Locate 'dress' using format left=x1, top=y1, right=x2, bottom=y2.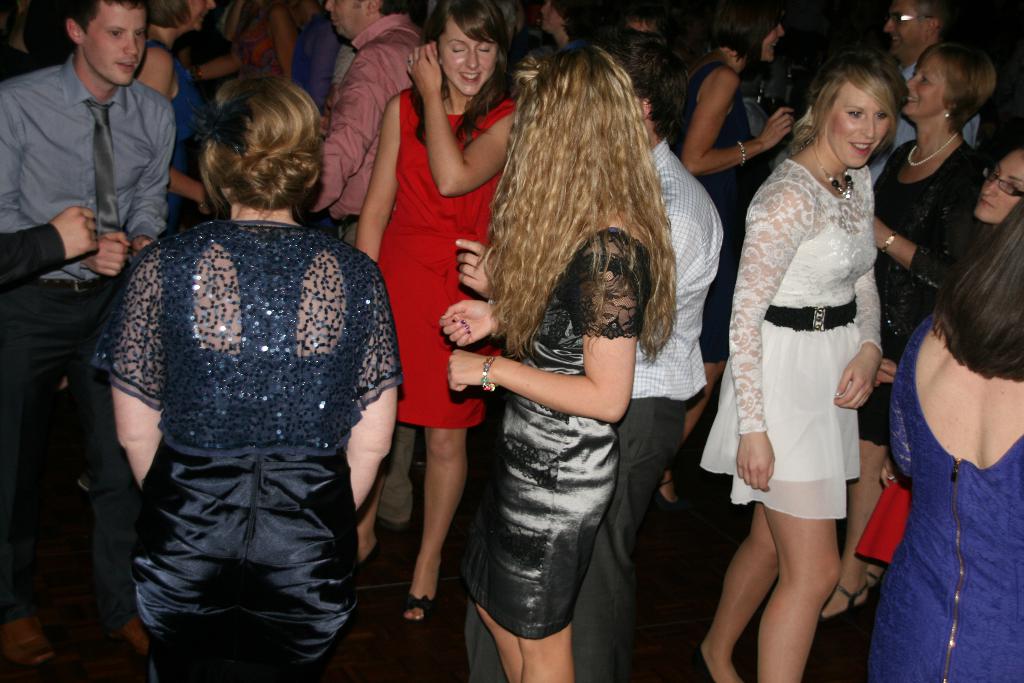
left=699, top=156, right=885, bottom=520.
